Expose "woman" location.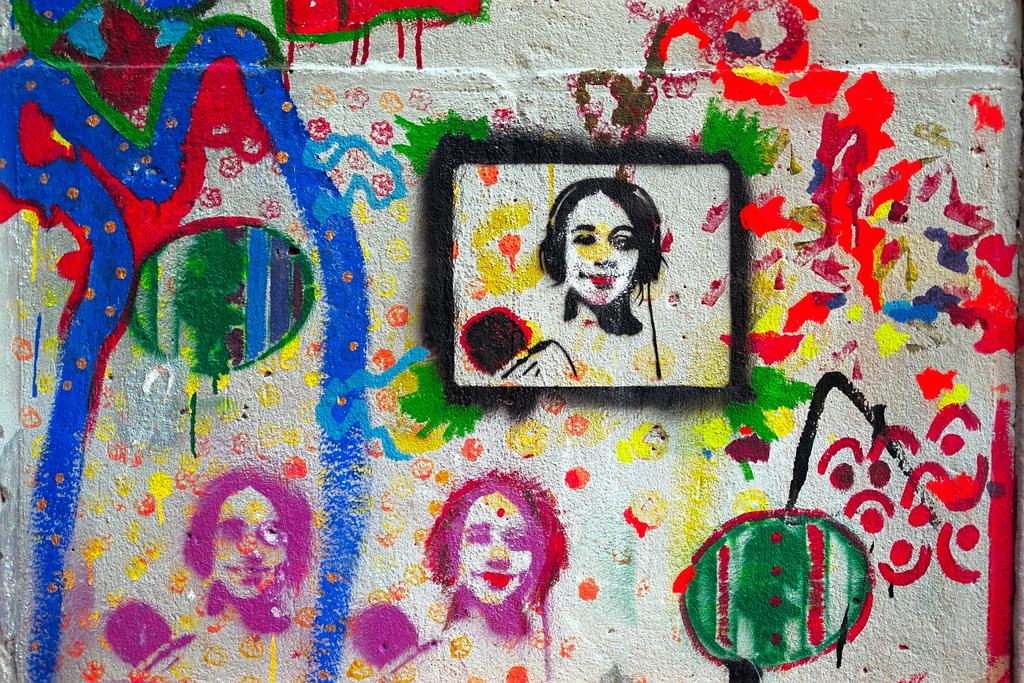
Exposed at select_region(425, 473, 566, 639).
